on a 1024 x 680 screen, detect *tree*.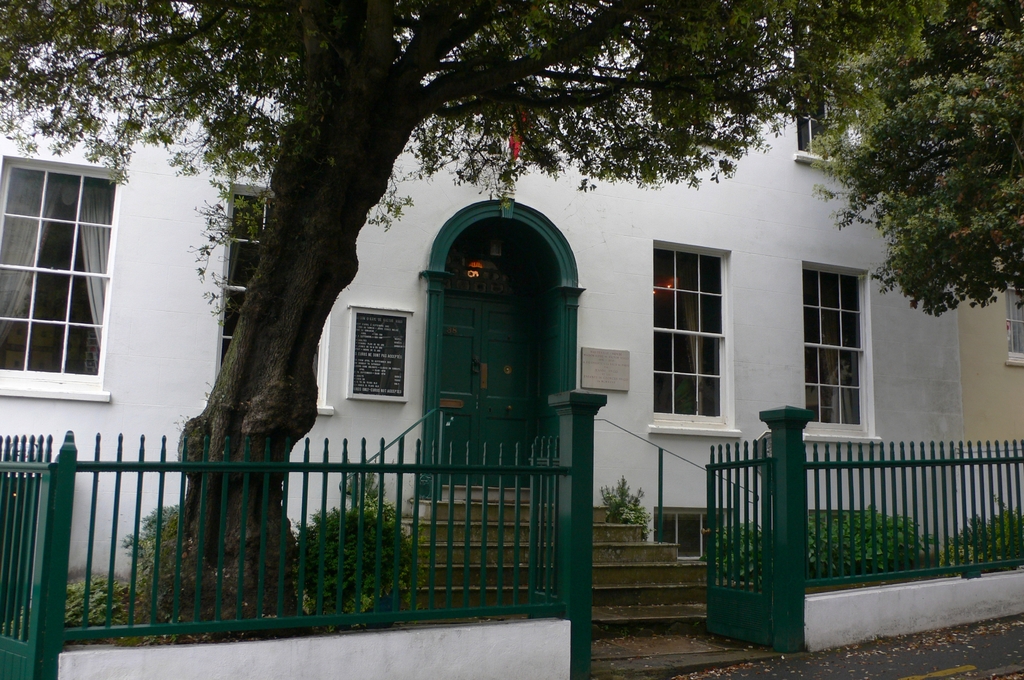
0,0,946,627.
